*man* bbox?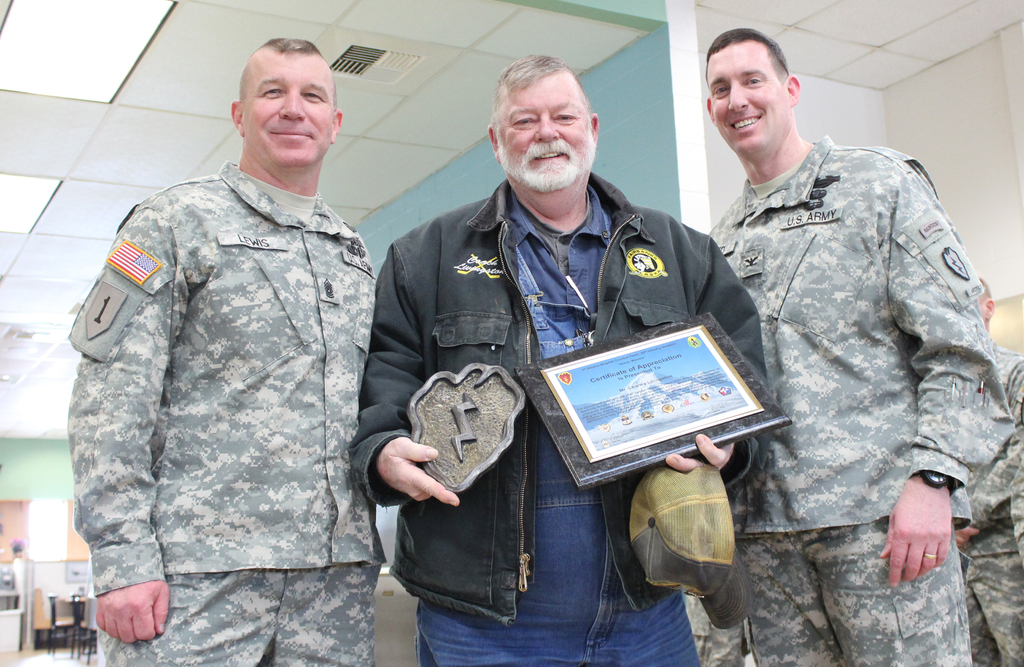
left=703, top=24, right=1012, bottom=666
